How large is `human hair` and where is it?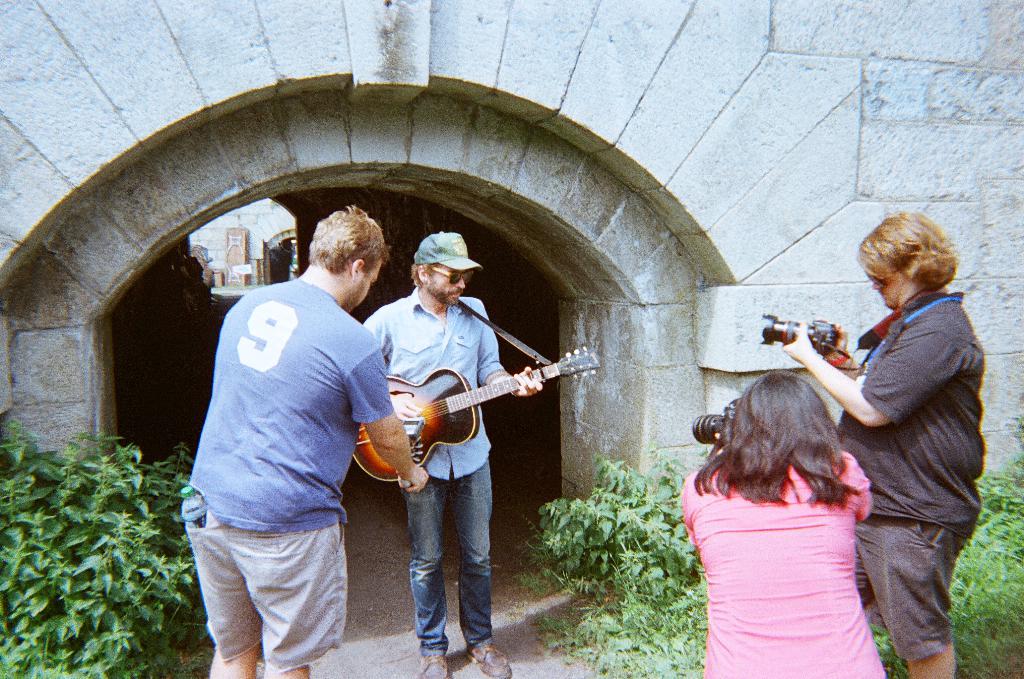
Bounding box: select_region(409, 257, 441, 284).
